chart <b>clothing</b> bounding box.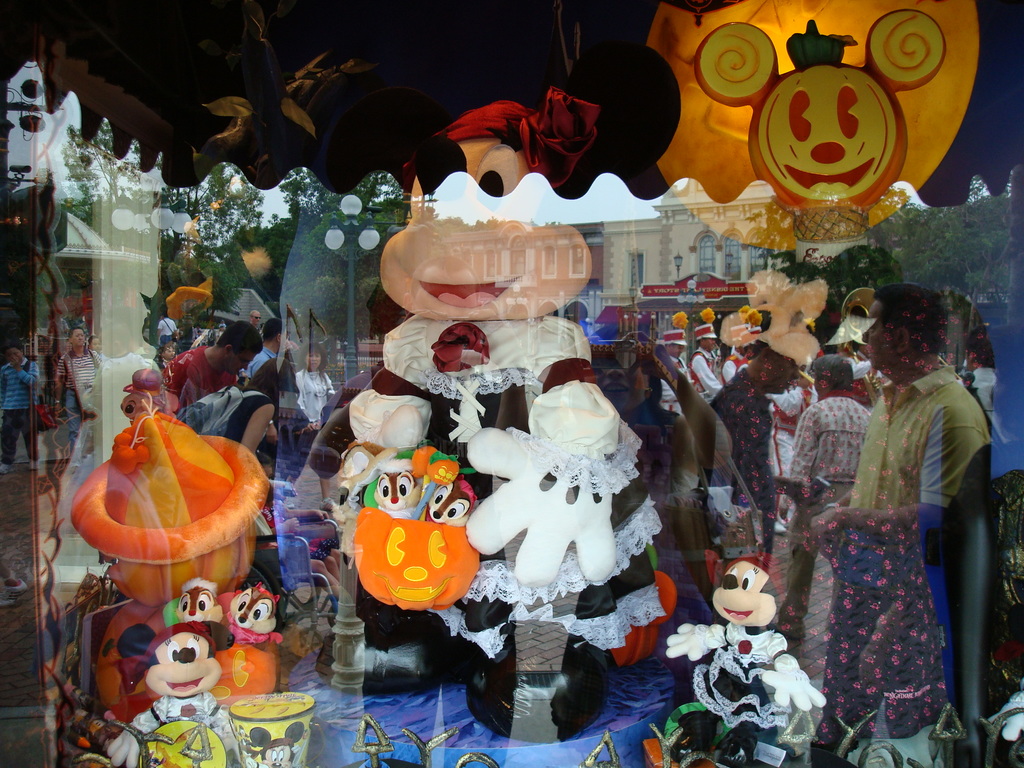
Charted: 332, 321, 662, 656.
